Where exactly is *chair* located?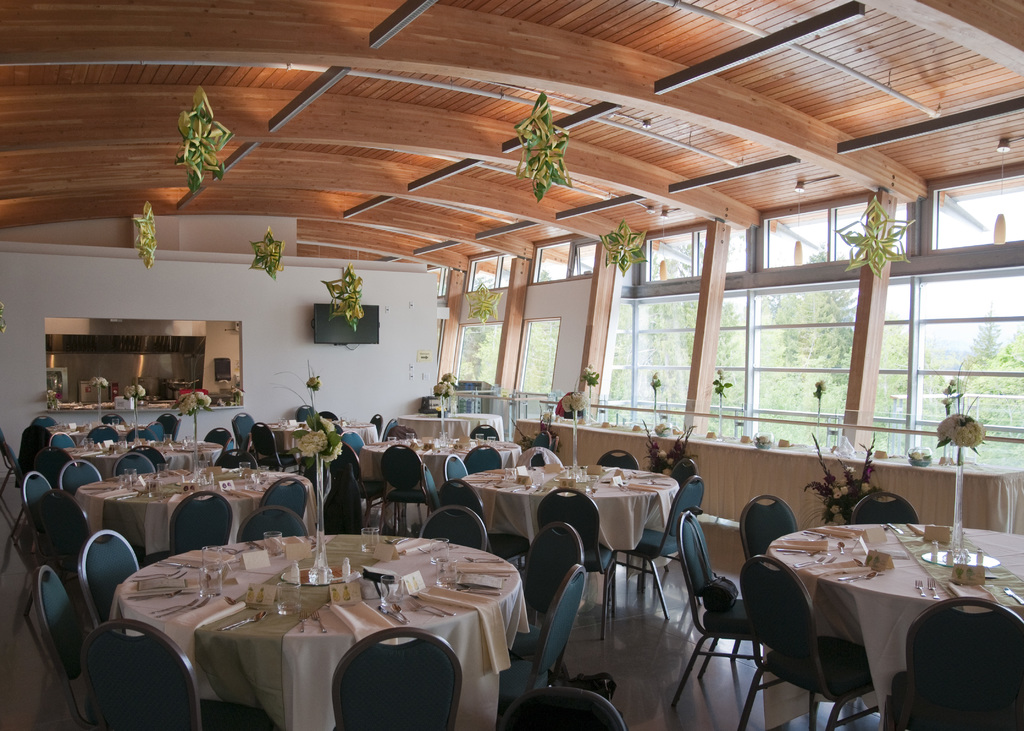
Its bounding box is box(497, 567, 582, 701).
